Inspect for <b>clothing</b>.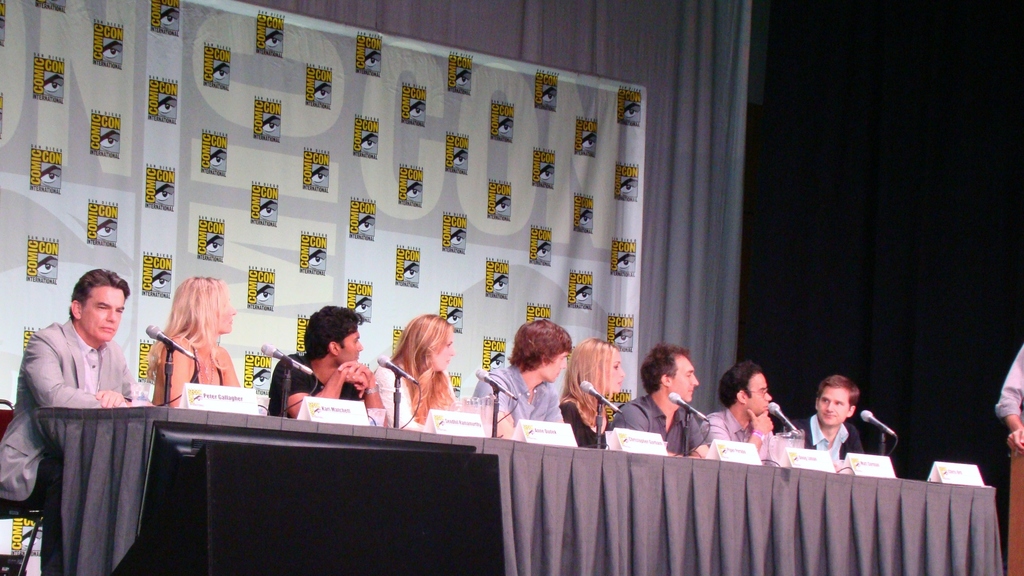
Inspection: [left=187, top=339, right=228, bottom=387].
